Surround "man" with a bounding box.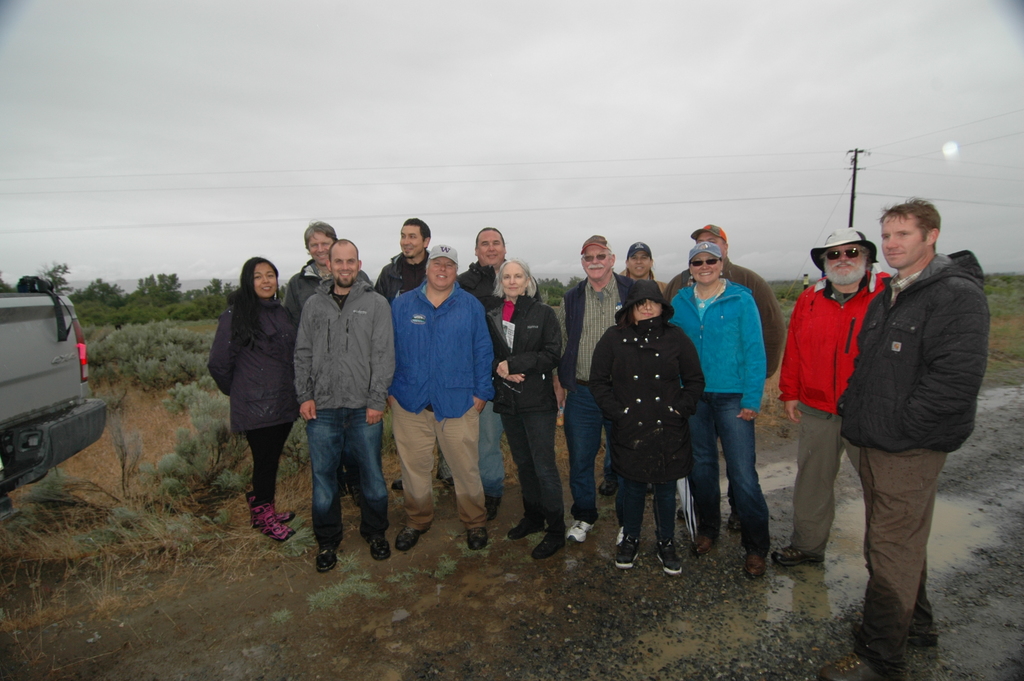
crop(554, 233, 635, 543).
